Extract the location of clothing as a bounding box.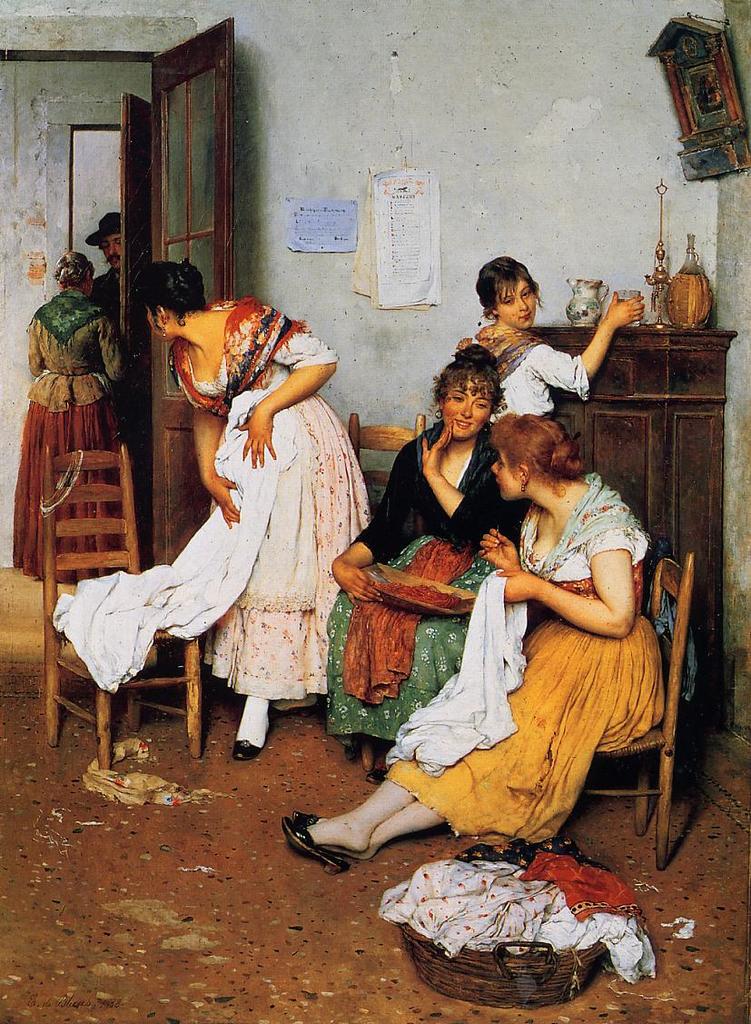
<bbox>328, 420, 528, 731</bbox>.
